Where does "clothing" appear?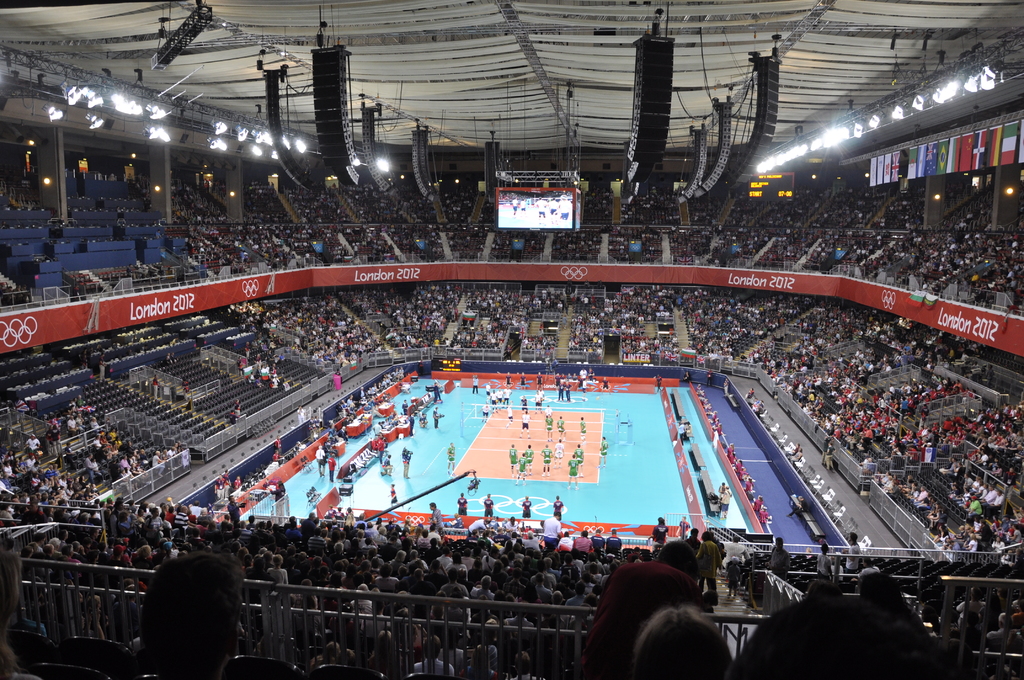
Appears at 767/545/788/578.
